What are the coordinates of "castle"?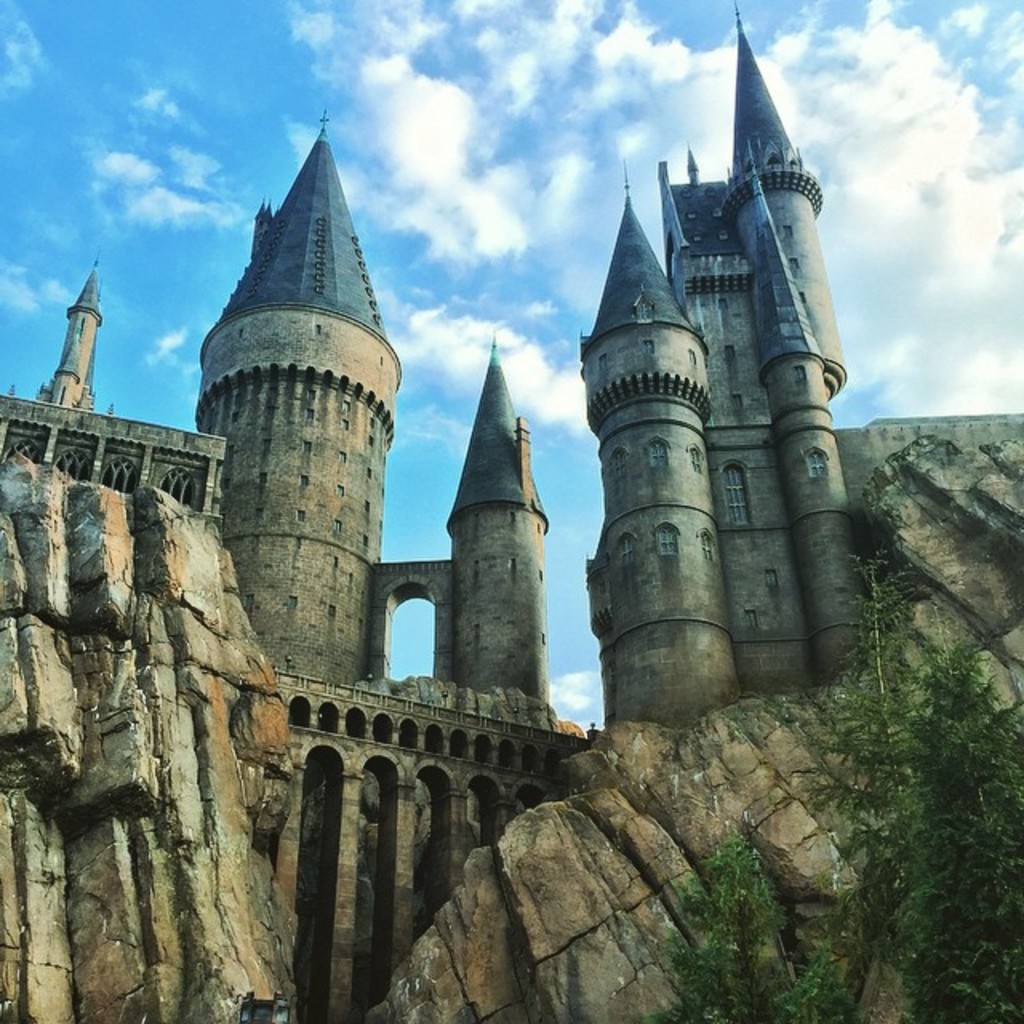
BBox(0, 0, 1022, 1022).
